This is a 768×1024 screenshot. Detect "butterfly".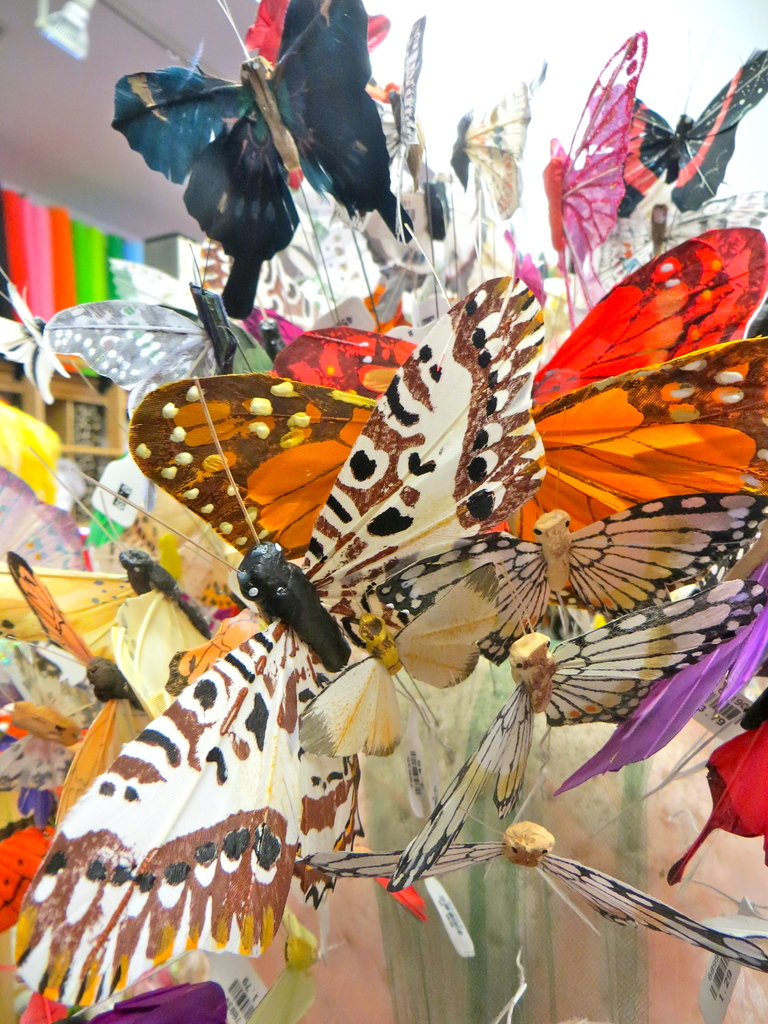
detection(0, 554, 223, 722).
